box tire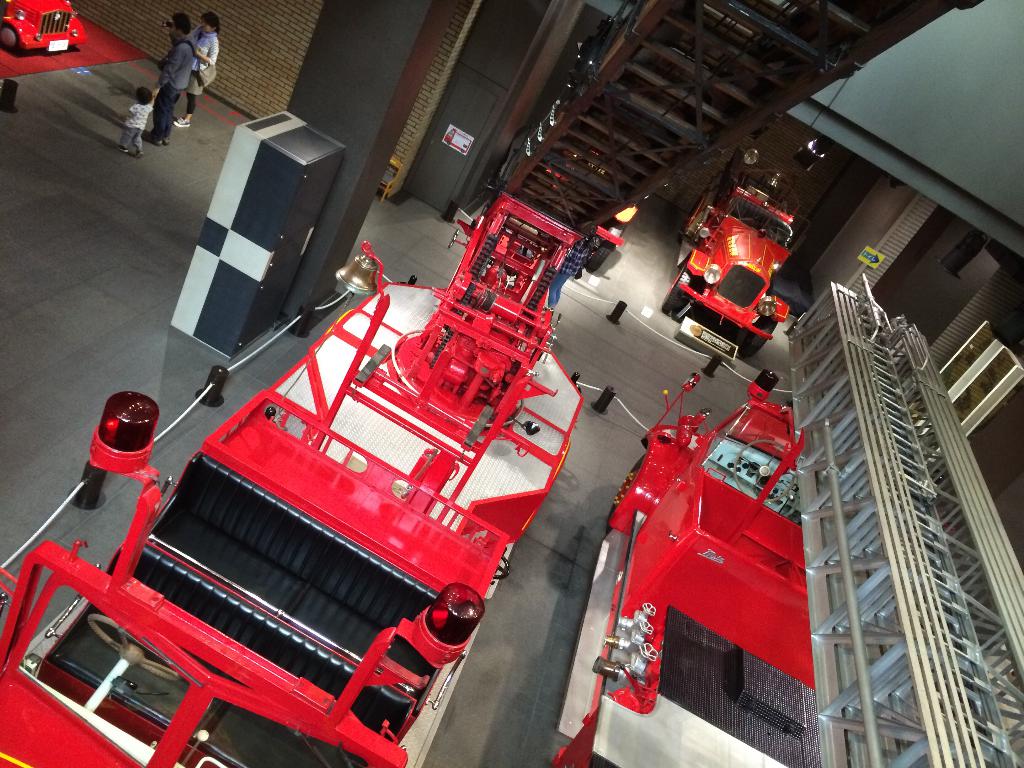
x1=659 y1=275 x2=696 y2=314
